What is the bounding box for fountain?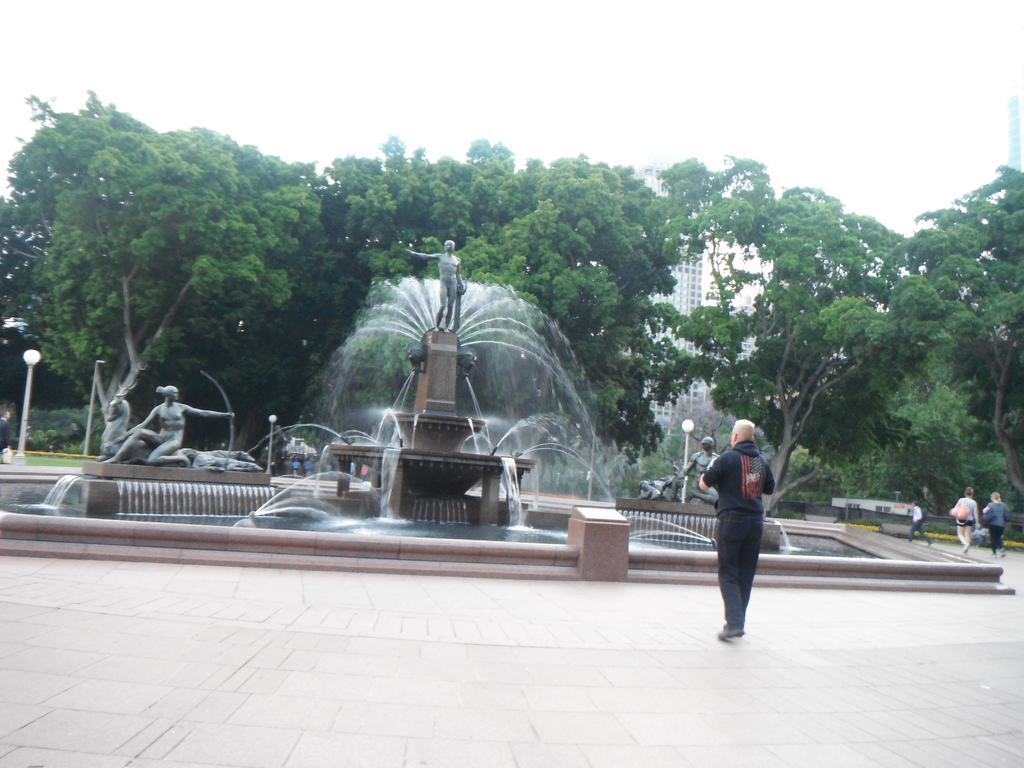
4, 238, 857, 569.
